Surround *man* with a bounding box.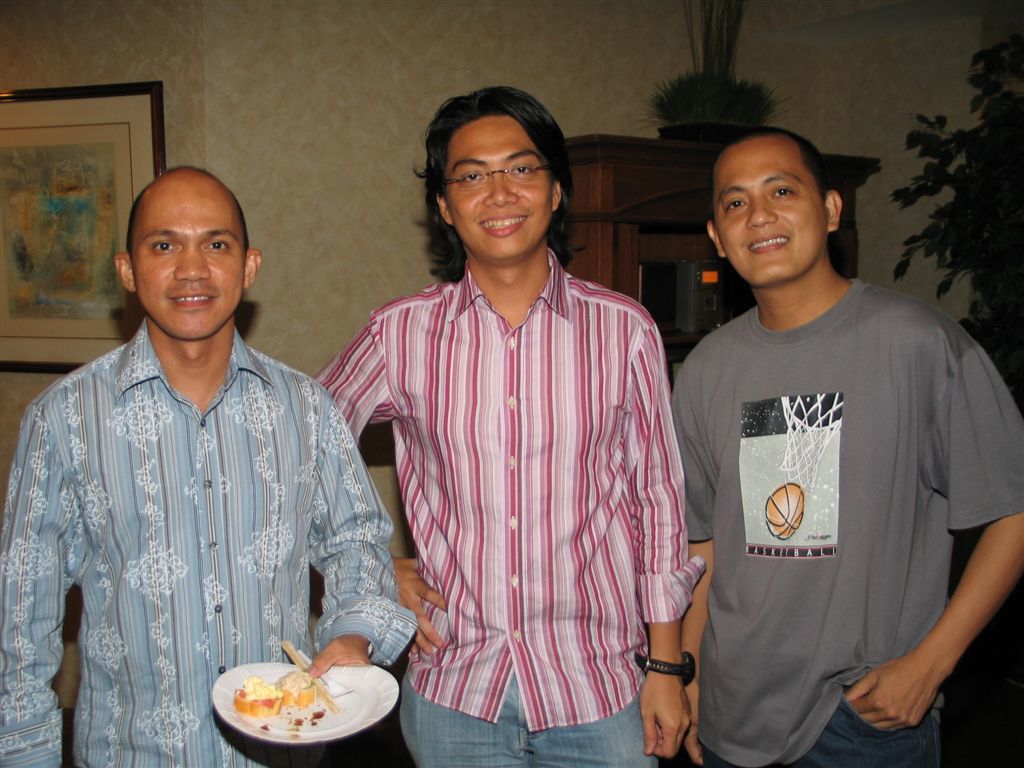
box=[311, 86, 703, 767].
